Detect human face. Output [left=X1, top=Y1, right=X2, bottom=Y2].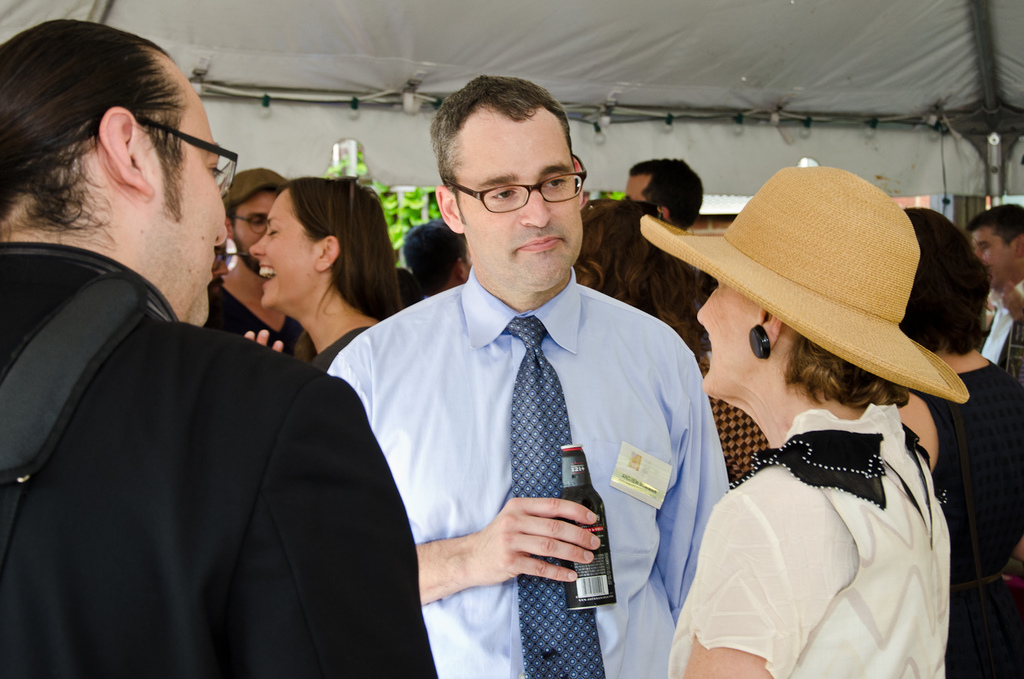
[left=456, top=122, right=585, bottom=294].
